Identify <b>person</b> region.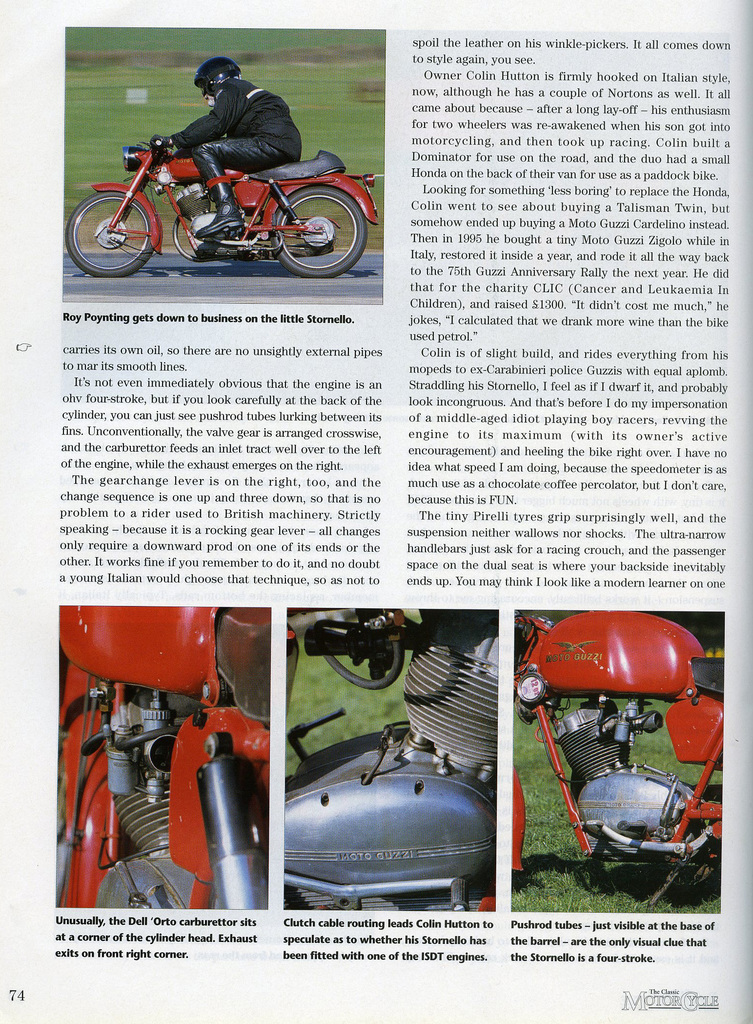
Region: <bbox>149, 47, 297, 249</bbox>.
